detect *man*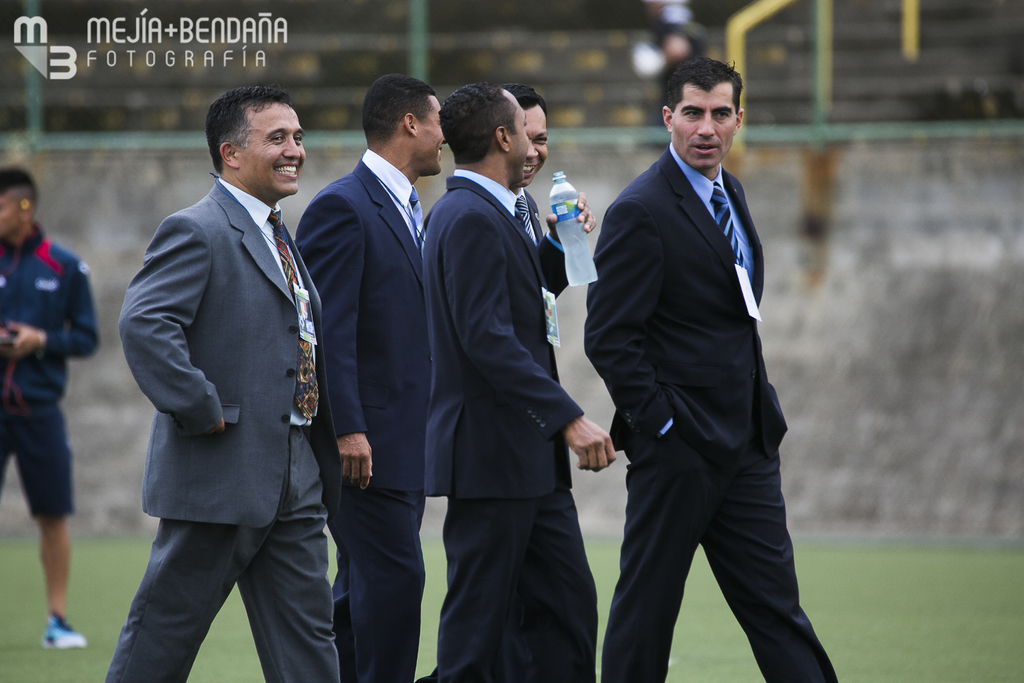
box(508, 83, 555, 256)
